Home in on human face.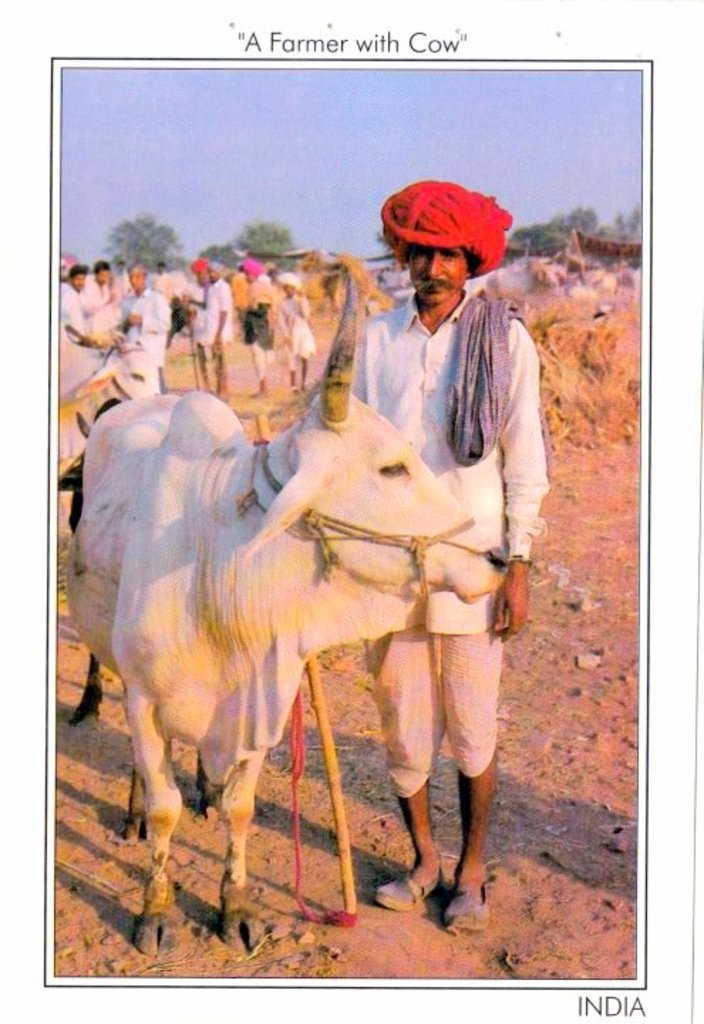
Homed in at Rect(92, 269, 114, 287).
